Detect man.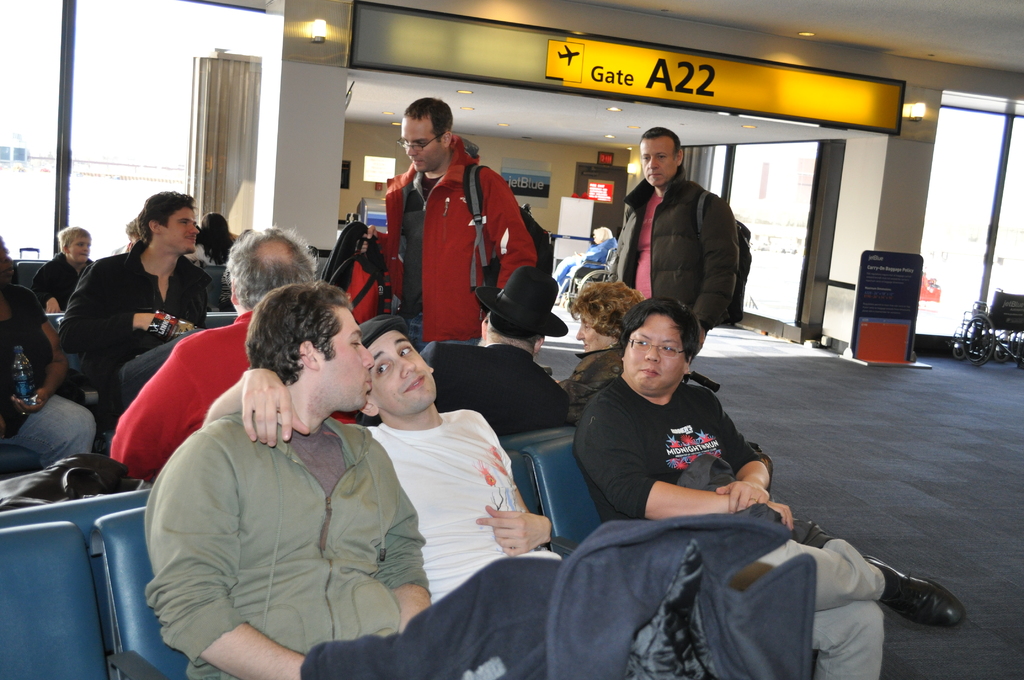
Detected at detection(601, 302, 963, 679).
